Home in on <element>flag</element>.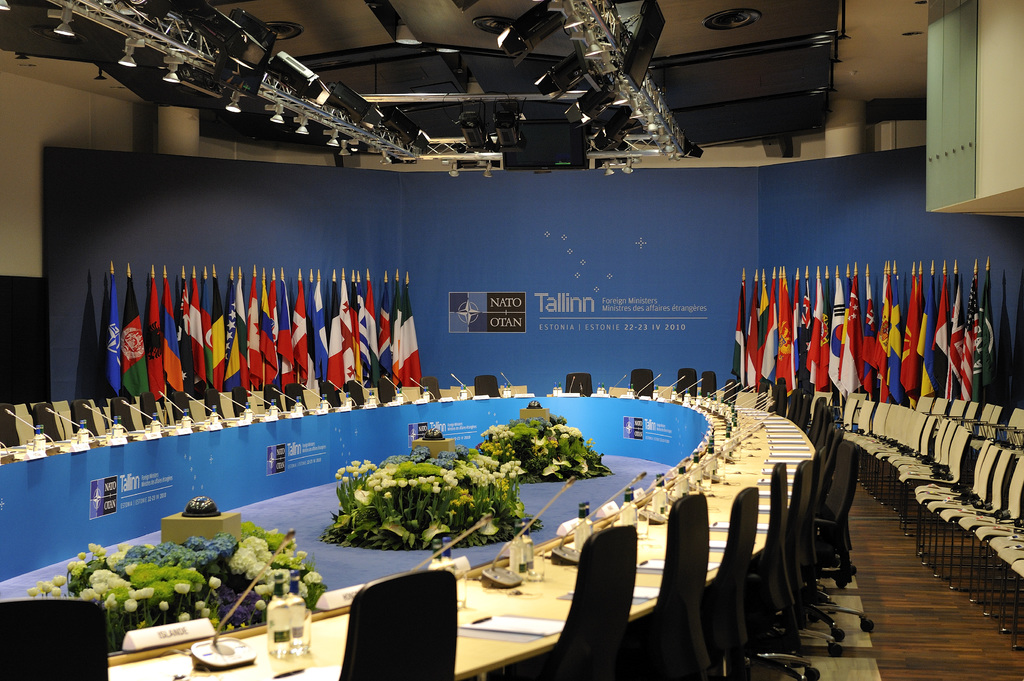
Homed in at rect(121, 275, 151, 400).
